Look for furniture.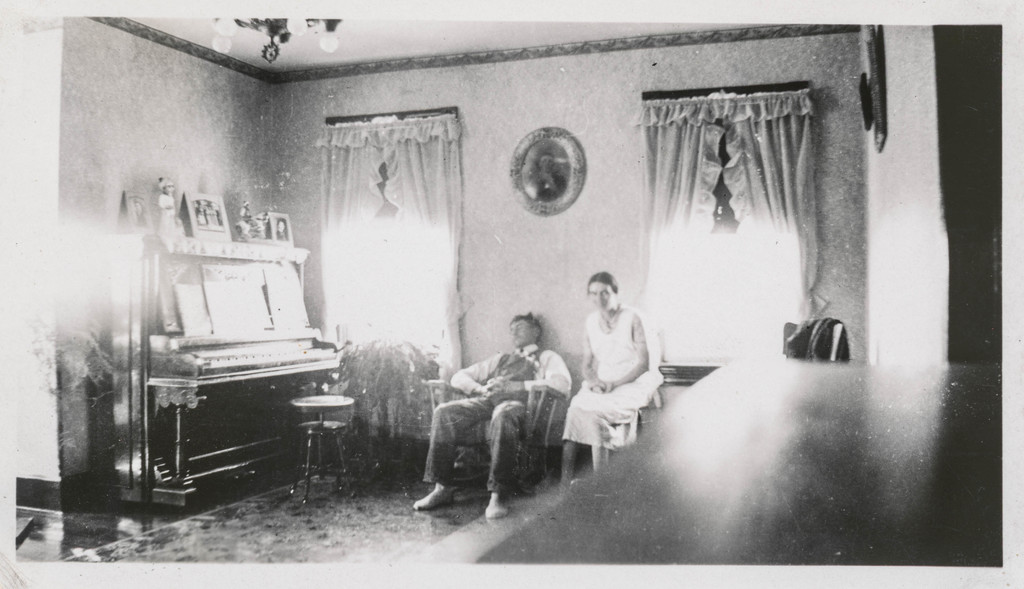
Found: 293,392,352,507.
